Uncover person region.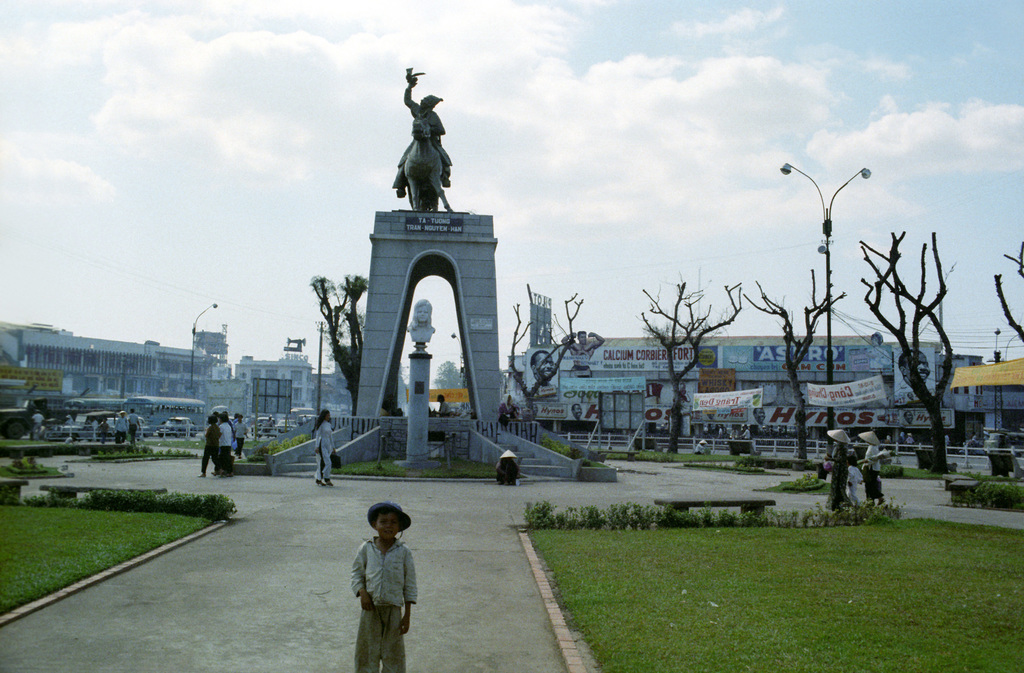
Uncovered: box=[393, 79, 452, 193].
